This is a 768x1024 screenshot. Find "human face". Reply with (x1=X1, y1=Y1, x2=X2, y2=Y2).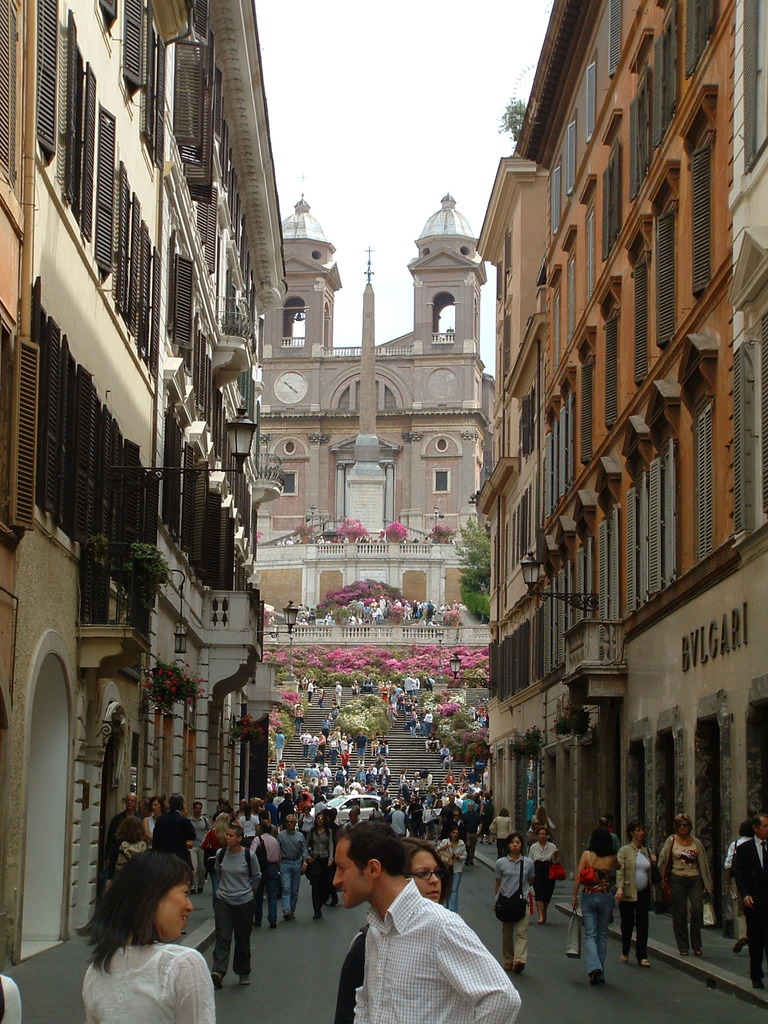
(x1=538, y1=831, x2=547, y2=842).
